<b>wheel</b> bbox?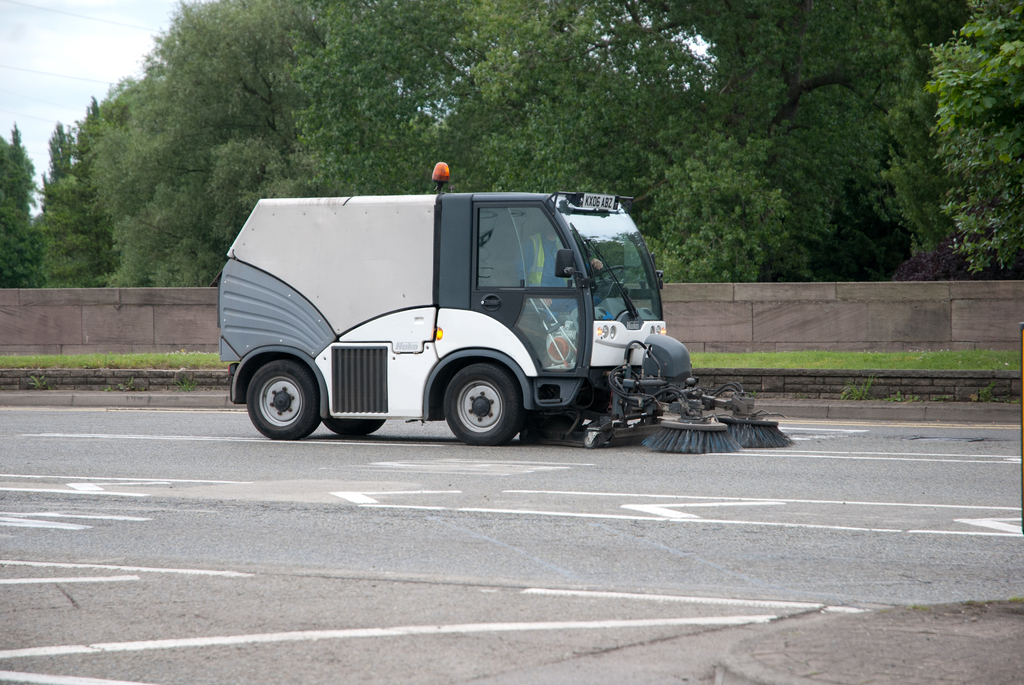
x1=429 y1=361 x2=523 y2=437
